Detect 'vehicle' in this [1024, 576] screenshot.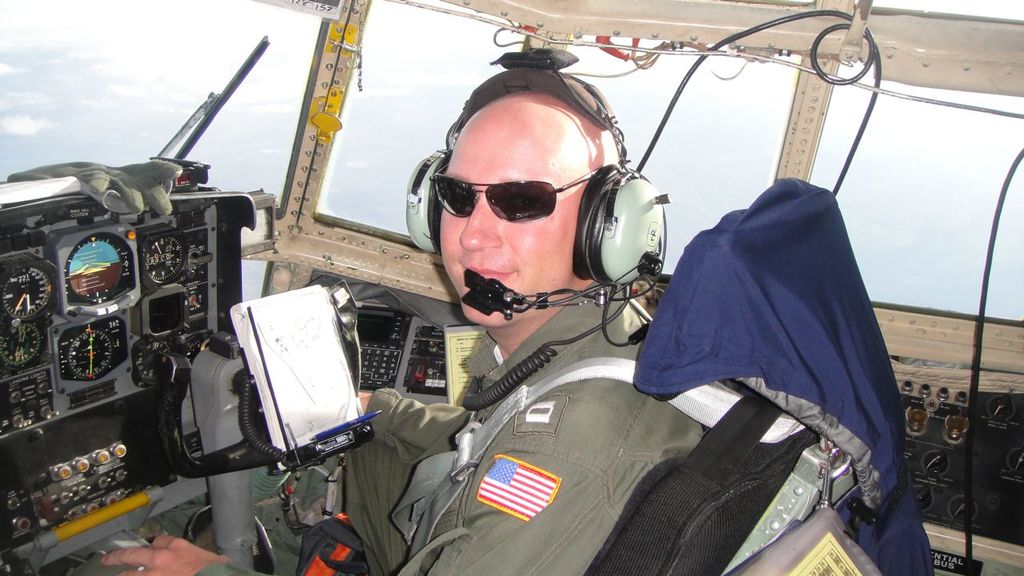
Detection: (0, 0, 1023, 575).
